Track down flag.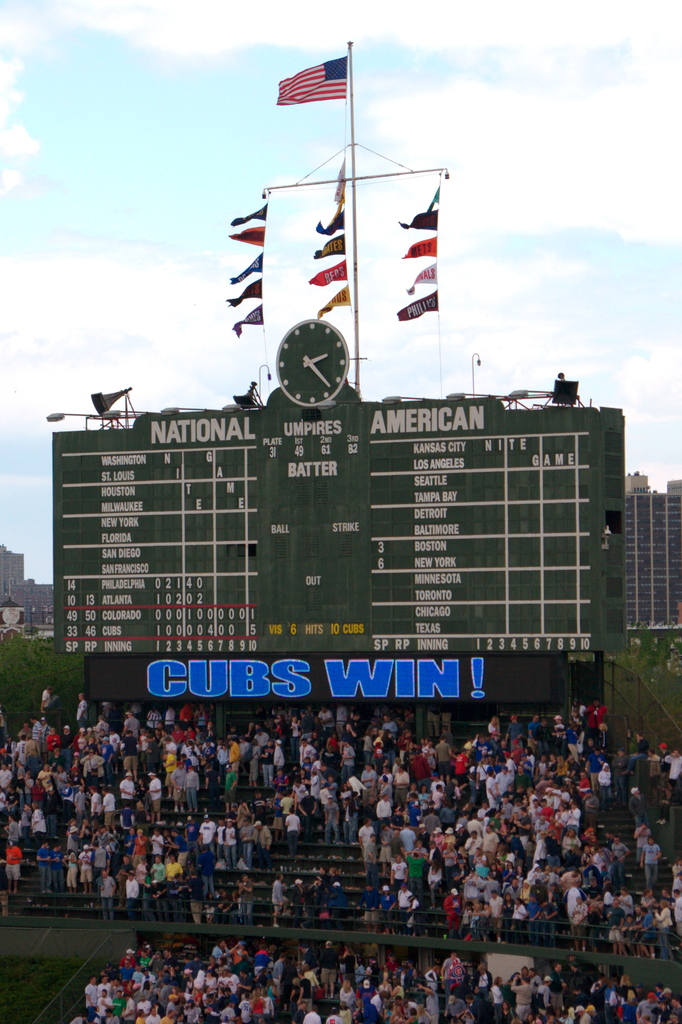
Tracked to detection(314, 214, 345, 233).
